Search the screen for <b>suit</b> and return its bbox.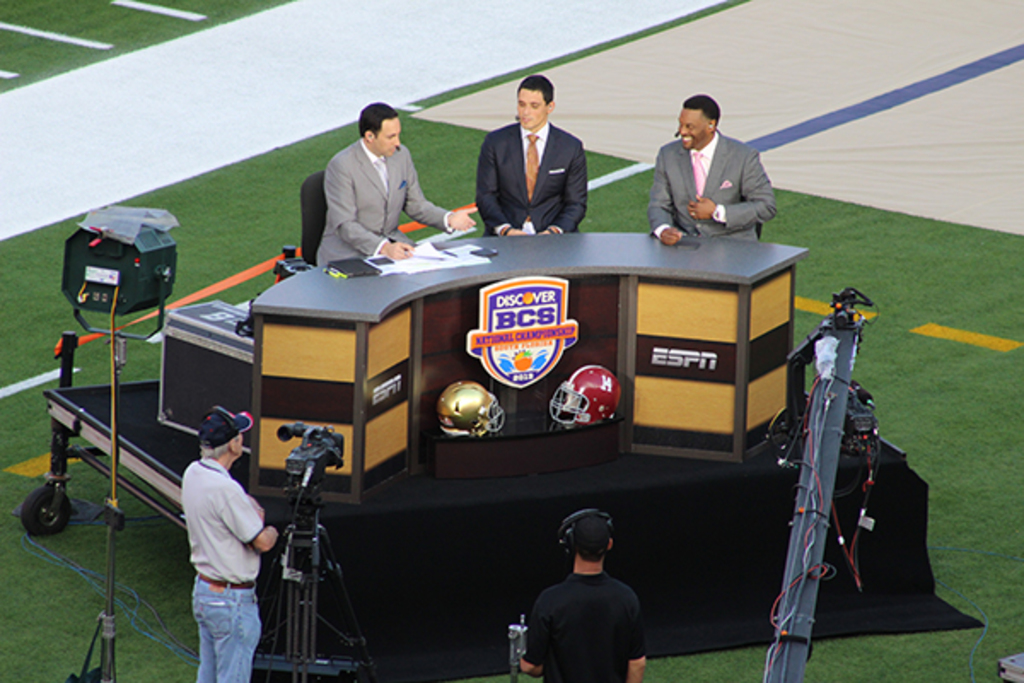
Found: (x1=637, y1=108, x2=795, y2=249).
